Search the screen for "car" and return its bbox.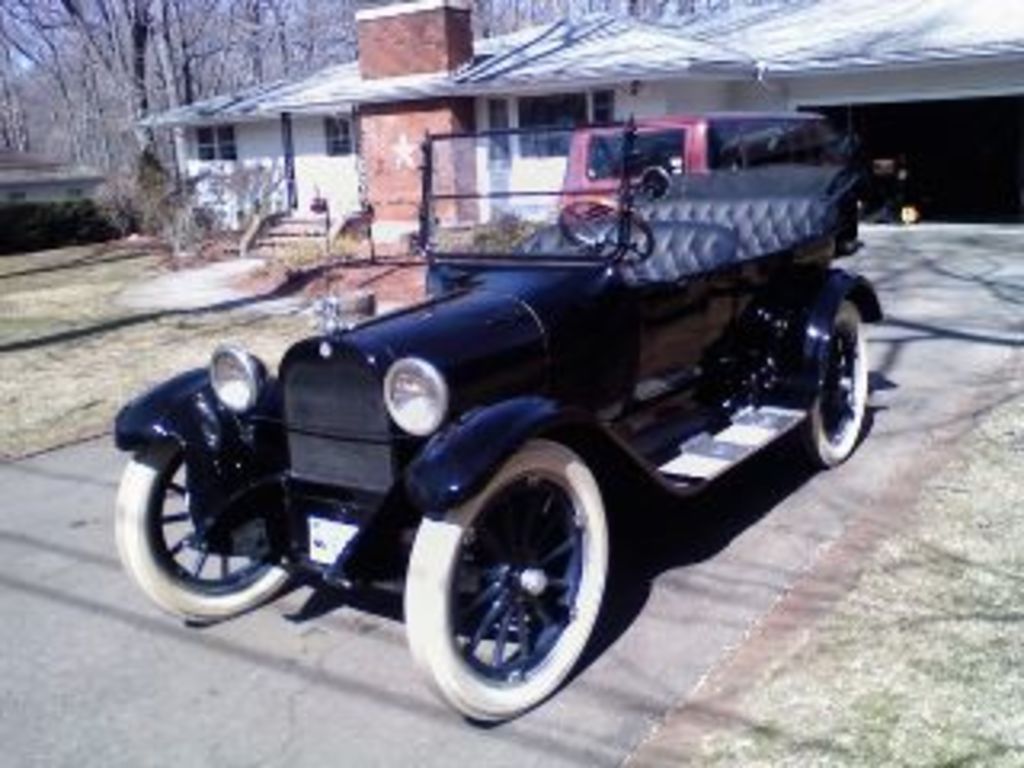
Found: rect(109, 112, 886, 717).
